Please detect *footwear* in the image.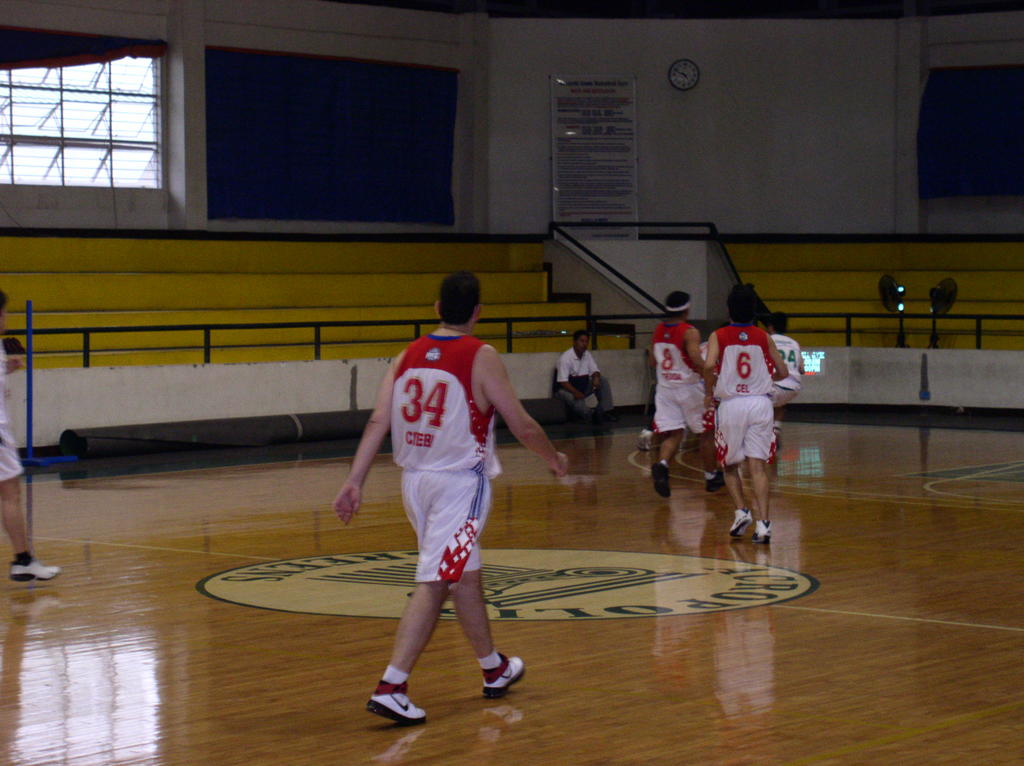
BBox(707, 466, 728, 488).
